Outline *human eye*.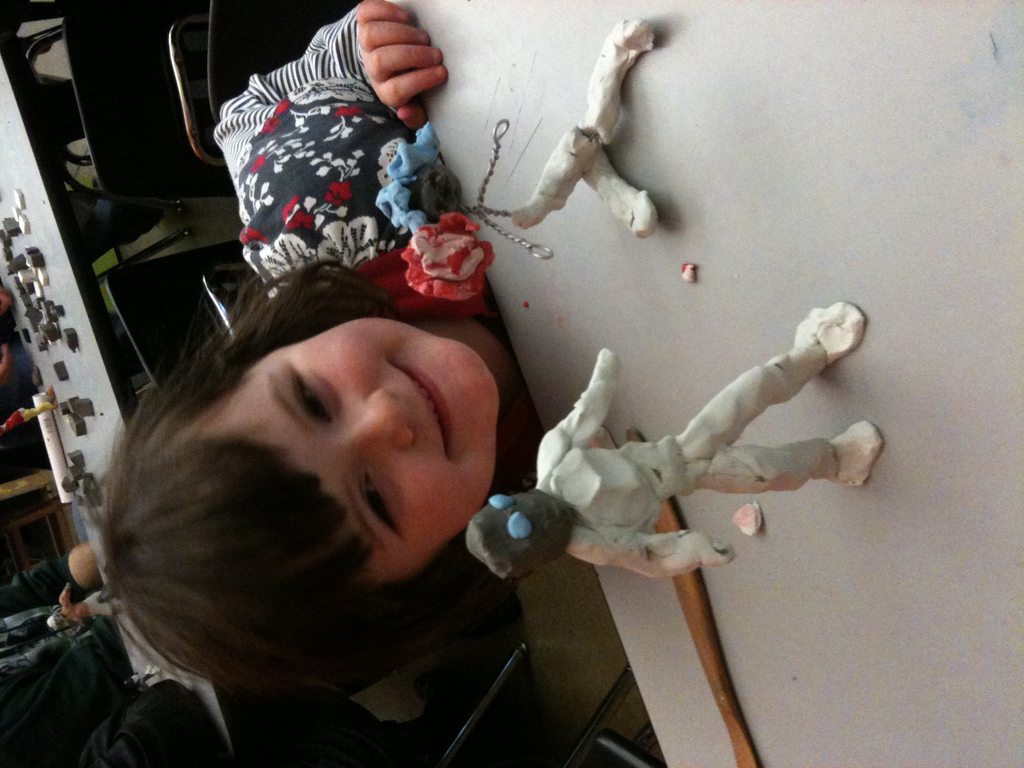
Outline: <region>283, 362, 343, 422</region>.
